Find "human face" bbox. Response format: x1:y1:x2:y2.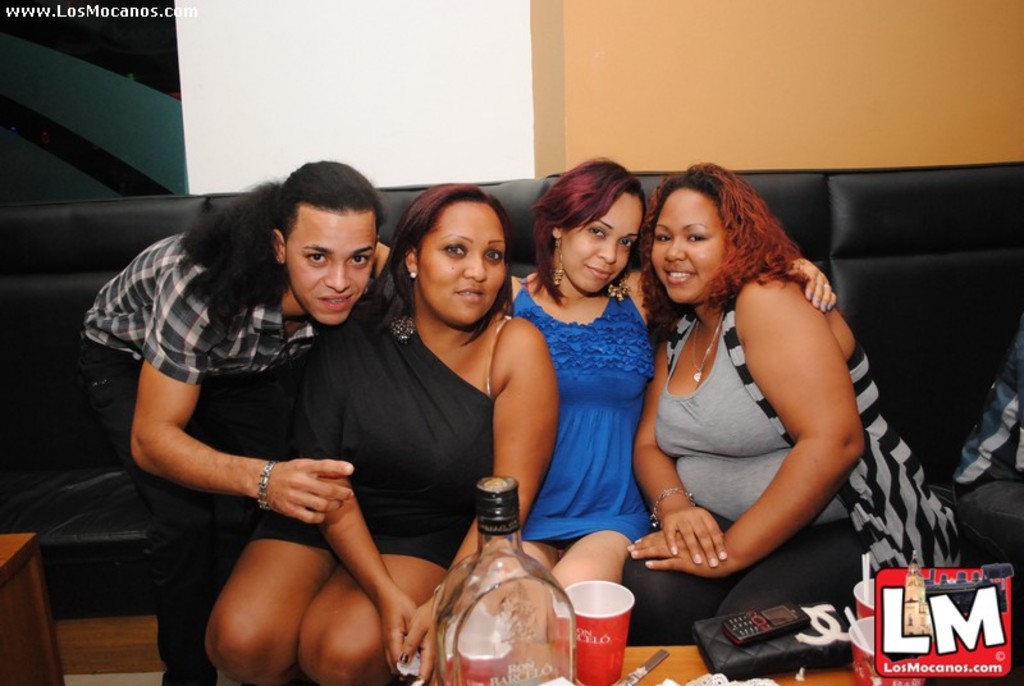
420:209:511:325.
